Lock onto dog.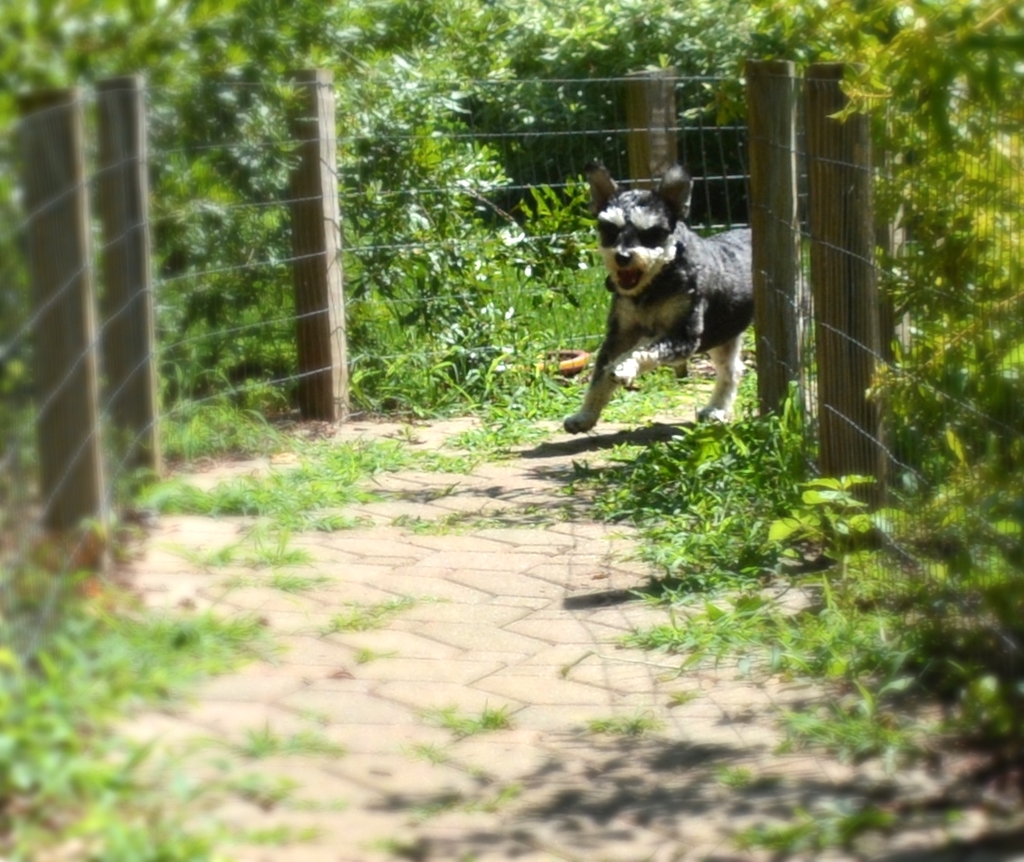
Locked: select_region(563, 163, 814, 425).
